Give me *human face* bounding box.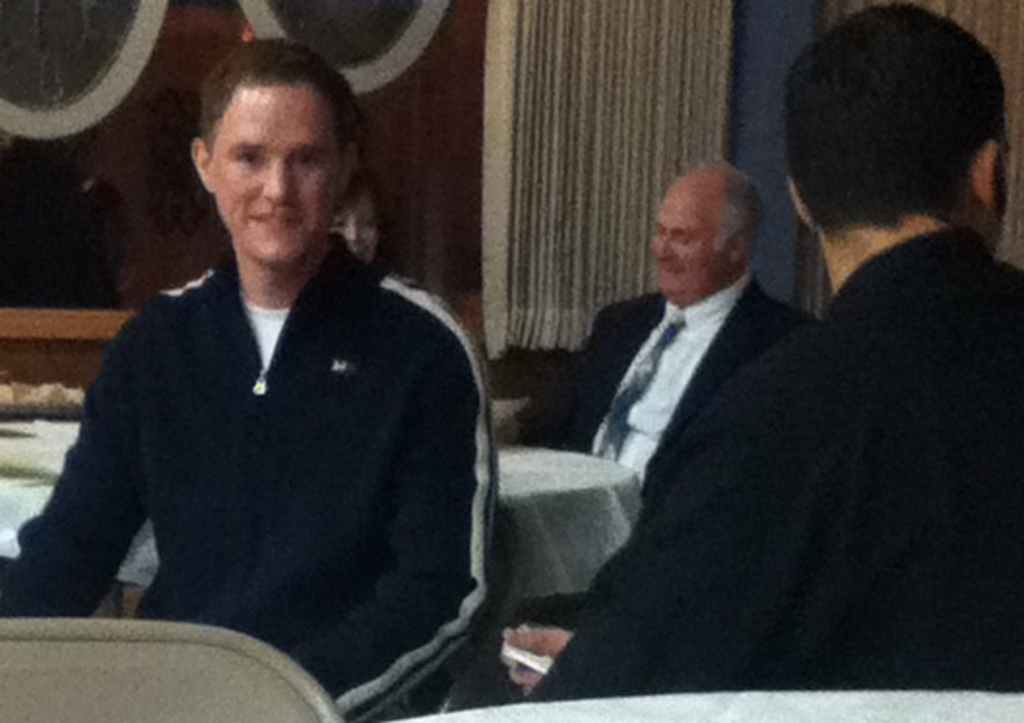
Rect(200, 79, 341, 273).
